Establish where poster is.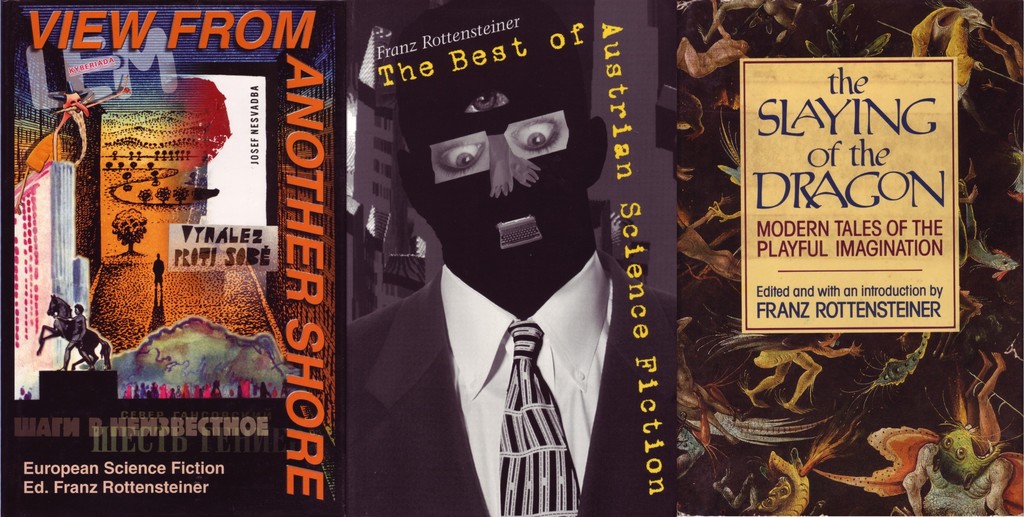
Established at l=0, t=2, r=345, b=513.
